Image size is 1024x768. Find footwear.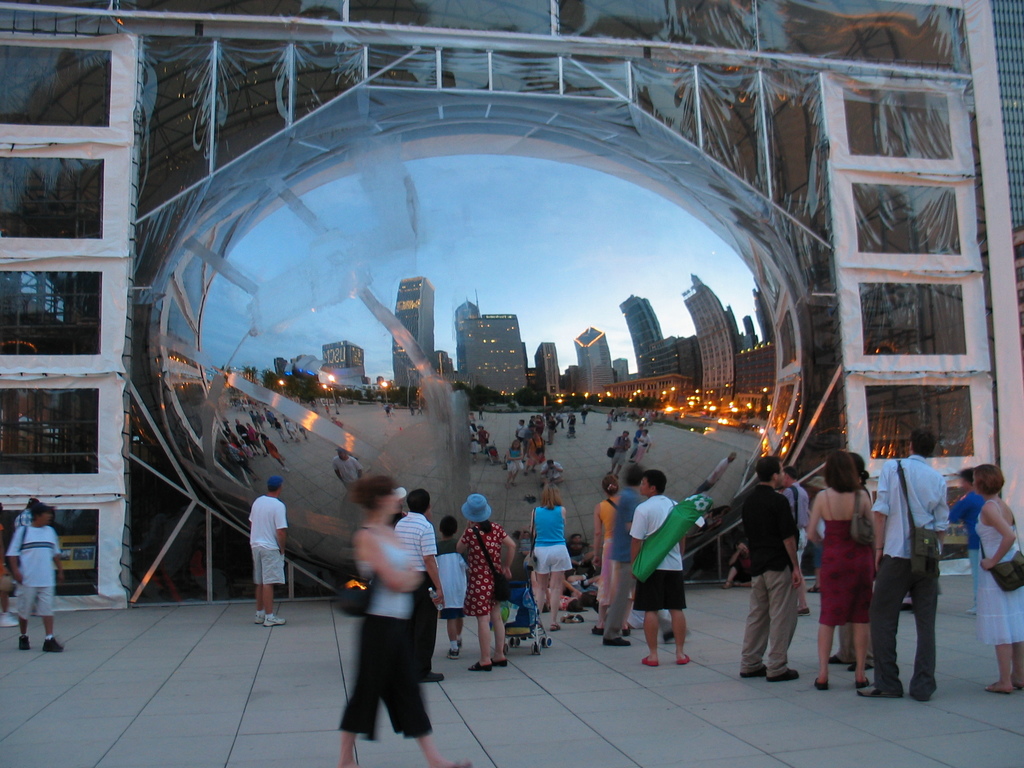
(x1=797, y1=606, x2=810, y2=616).
